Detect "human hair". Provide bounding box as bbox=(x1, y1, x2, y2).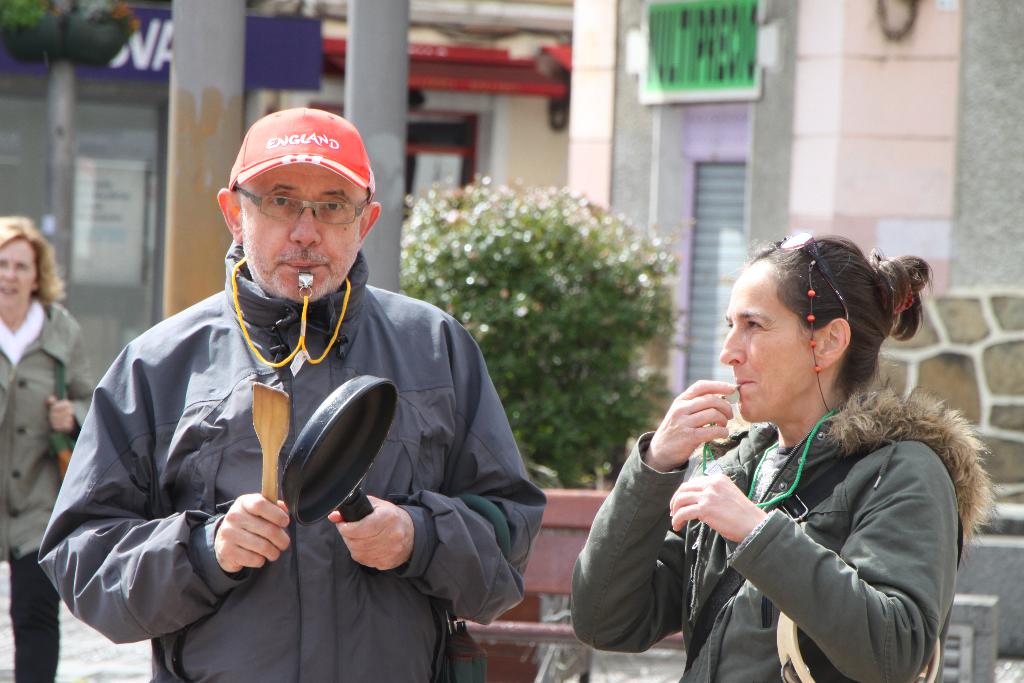
bbox=(749, 232, 930, 393).
